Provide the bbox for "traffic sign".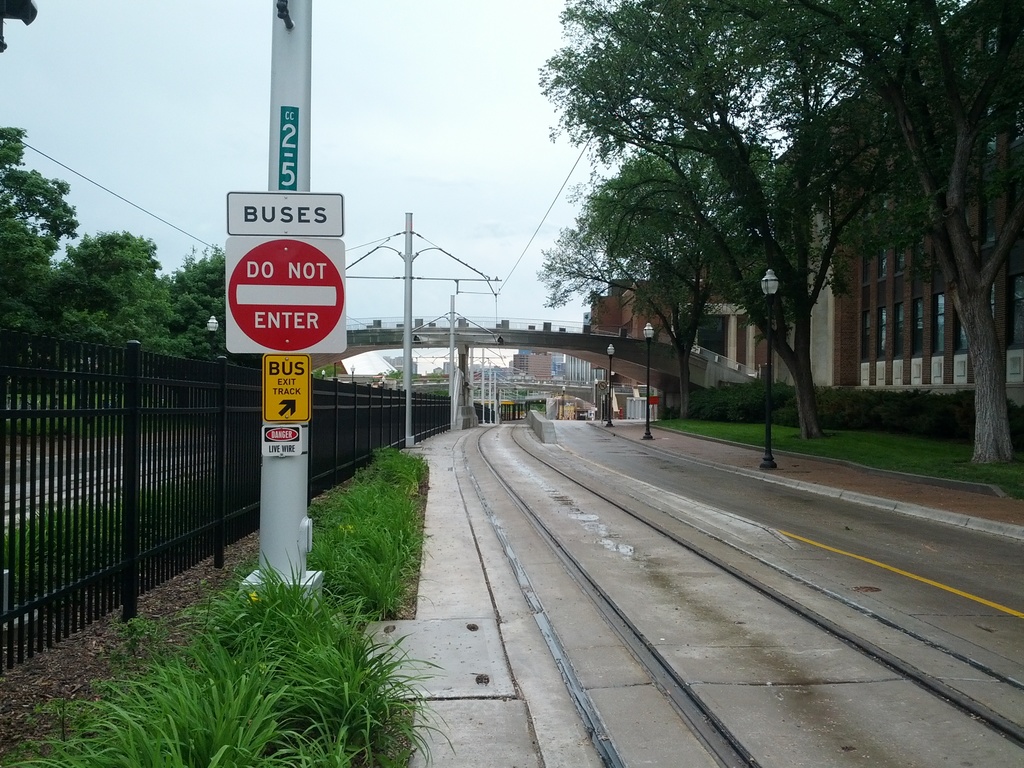
bbox(223, 192, 342, 236).
